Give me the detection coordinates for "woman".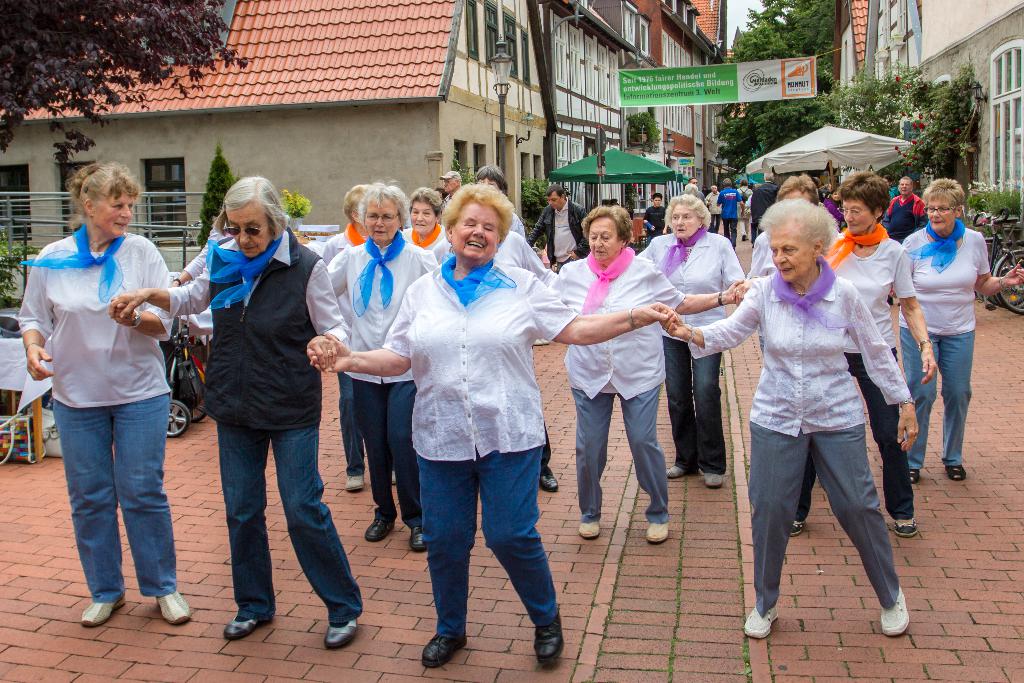
detection(636, 194, 746, 491).
